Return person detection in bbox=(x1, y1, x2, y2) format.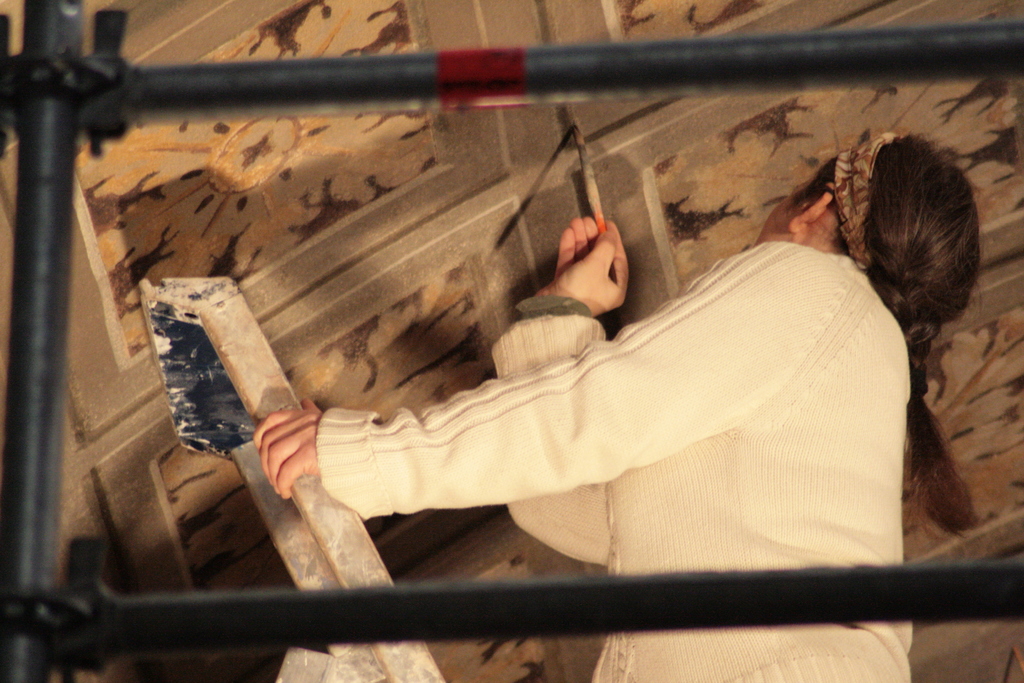
bbox=(253, 133, 980, 682).
